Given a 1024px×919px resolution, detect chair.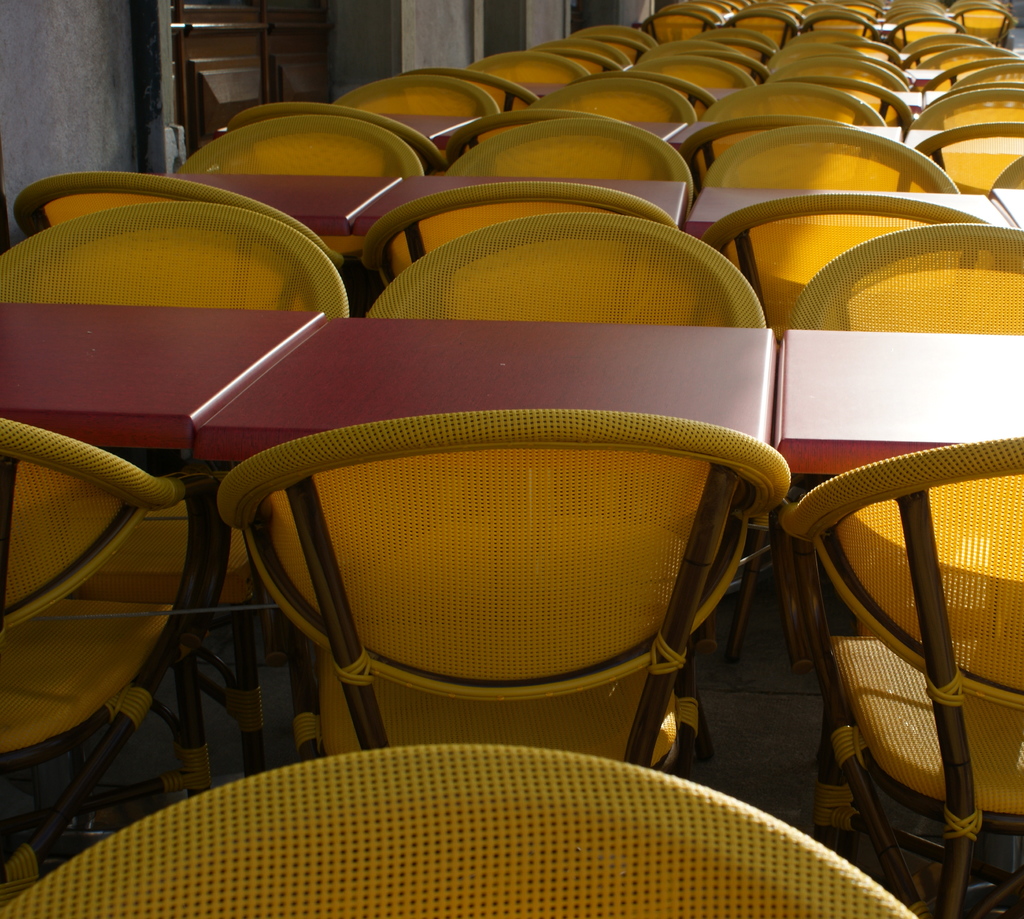
<box>472,110,692,169</box>.
